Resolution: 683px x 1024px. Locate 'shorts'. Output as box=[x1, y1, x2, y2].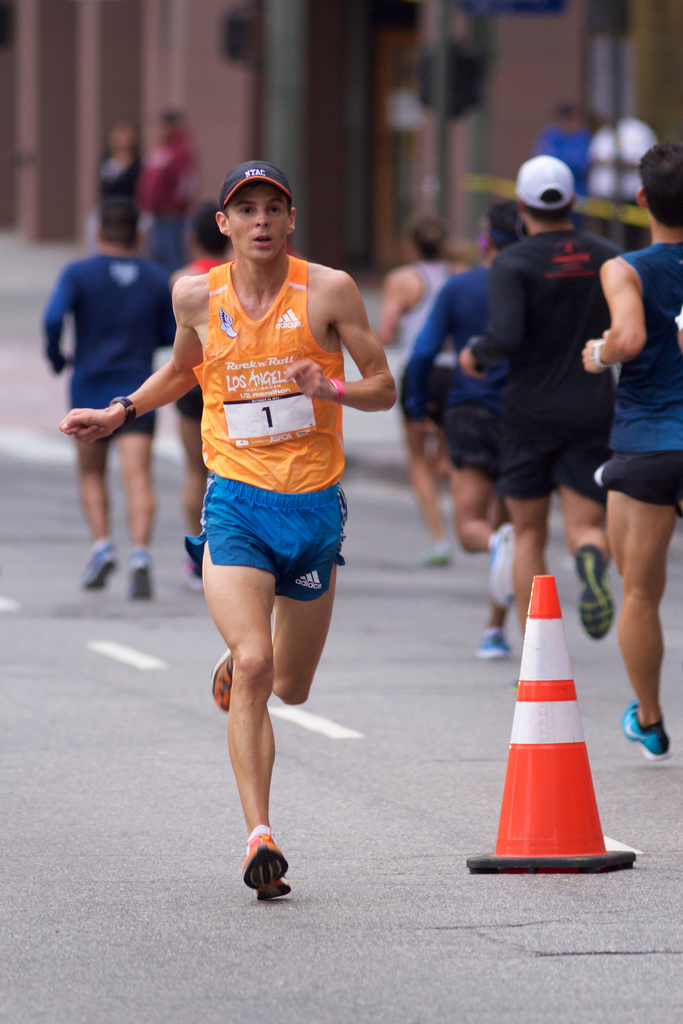
box=[591, 450, 682, 506].
